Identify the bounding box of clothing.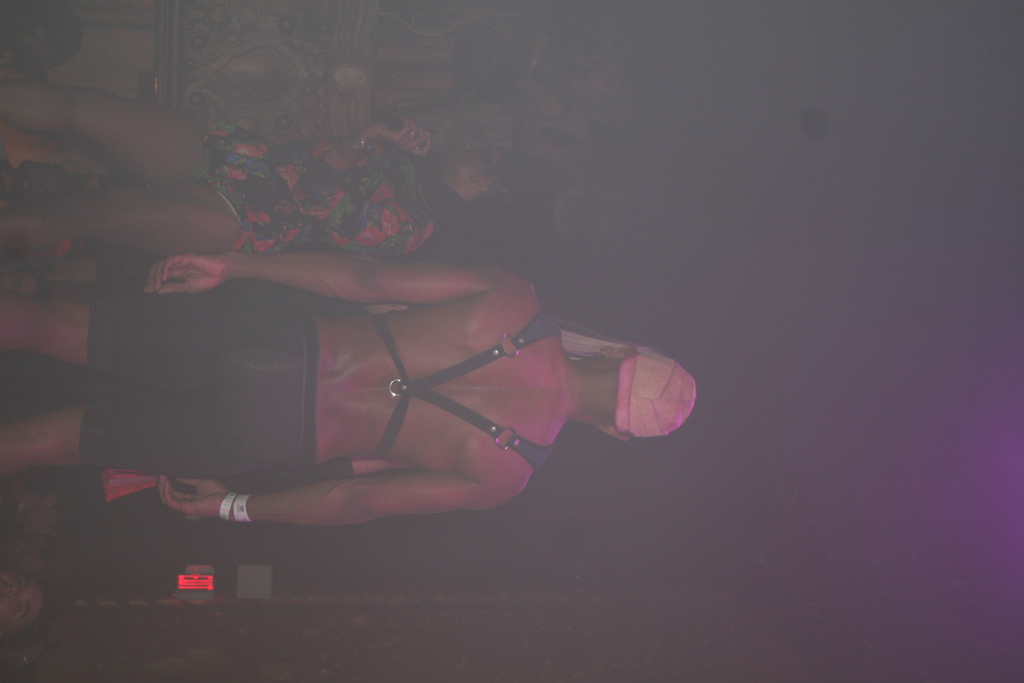
Rect(76, 255, 563, 466).
